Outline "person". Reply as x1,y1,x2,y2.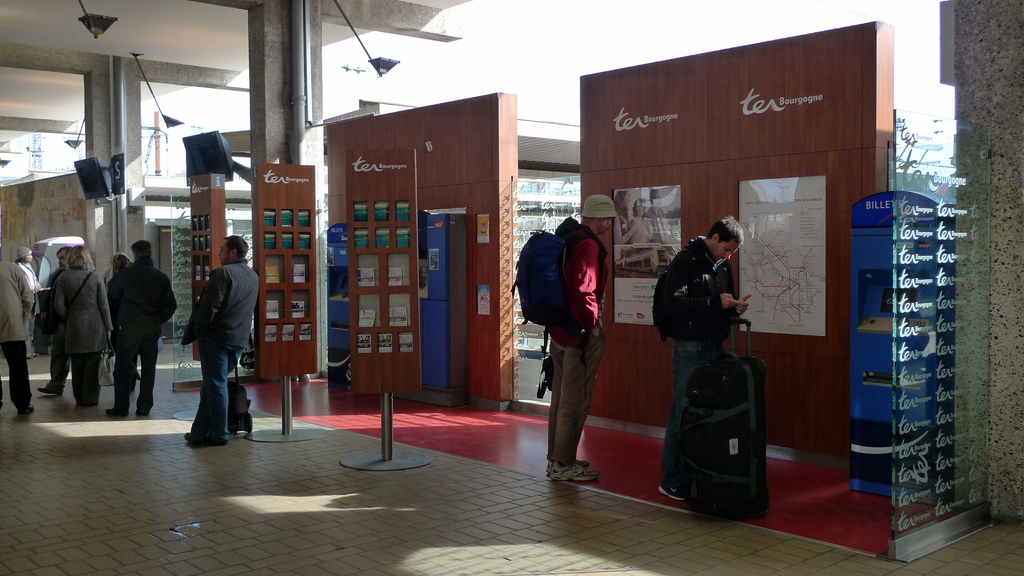
14,244,42,359.
